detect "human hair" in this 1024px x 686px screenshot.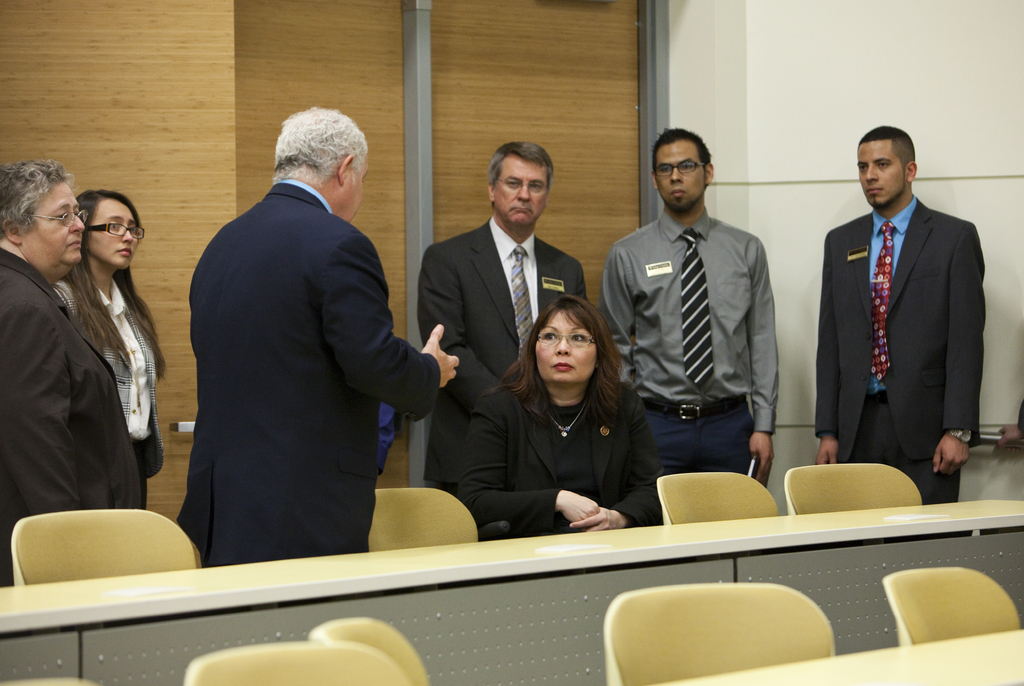
Detection: x1=486 y1=139 x2=554 y2=209.
